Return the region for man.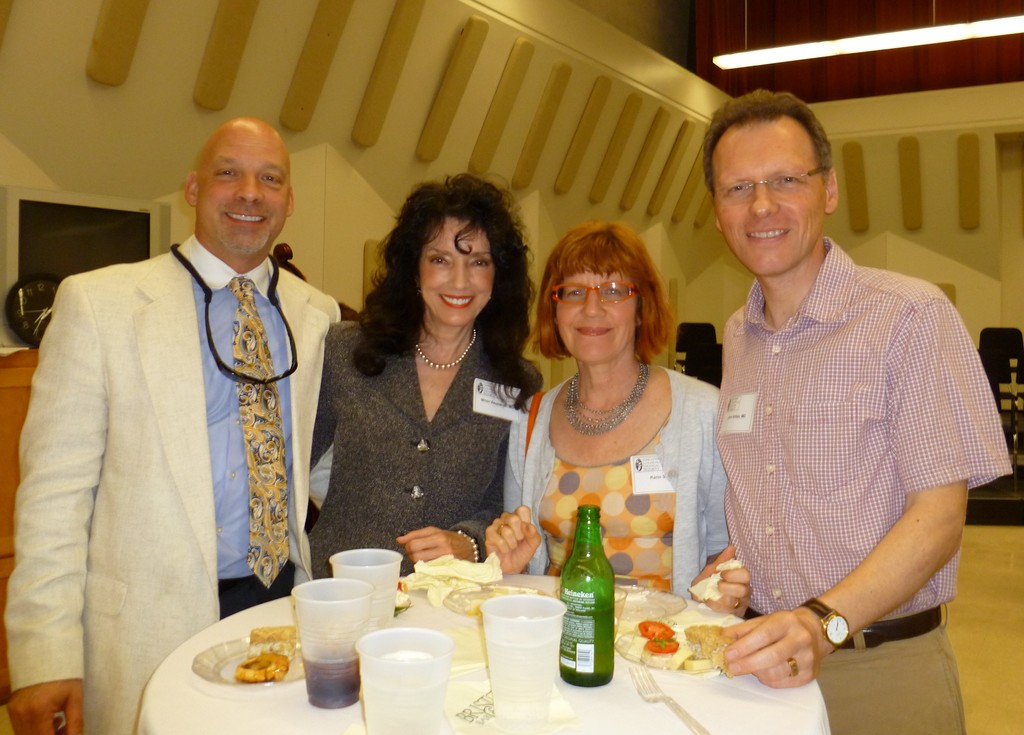
{"left": 0, "top": 118, "right": 348, "bottom": 734}.
